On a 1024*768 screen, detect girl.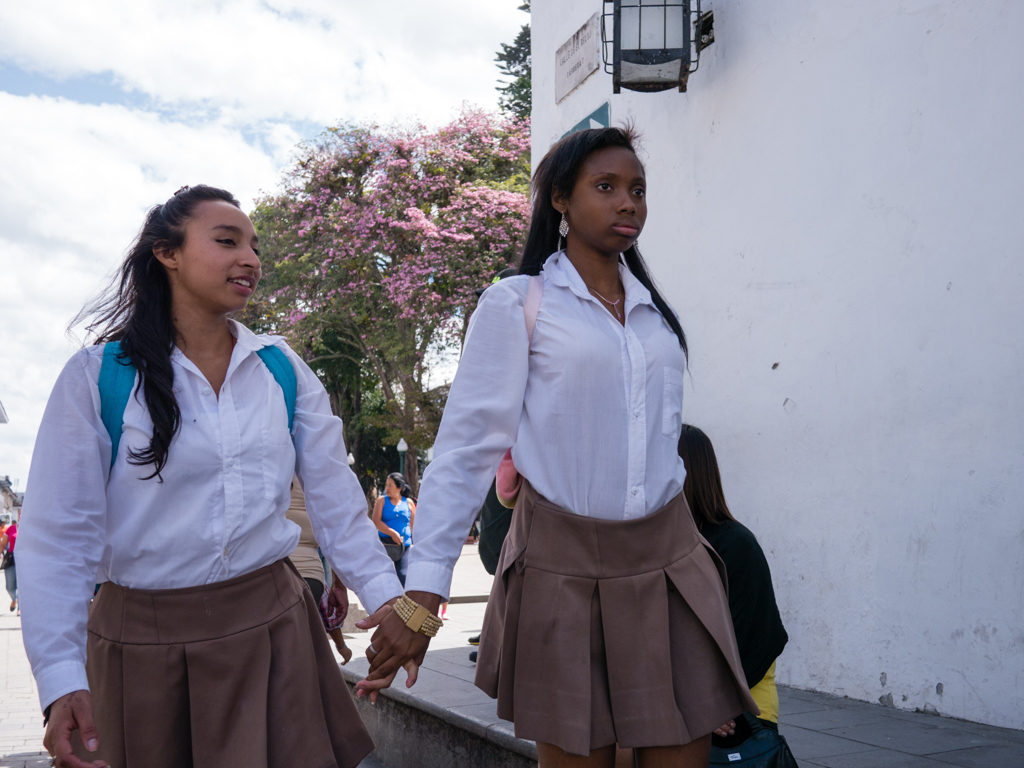
[15, 183, 420, 767].
